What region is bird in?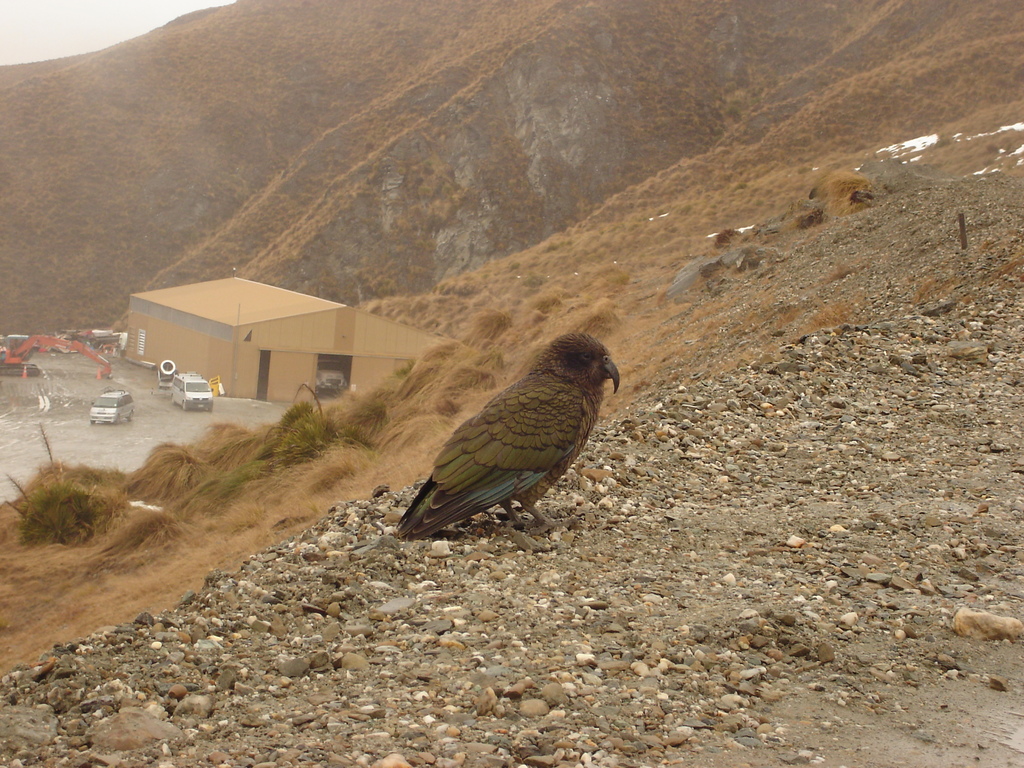
<box>383,335,633,539</box>.
